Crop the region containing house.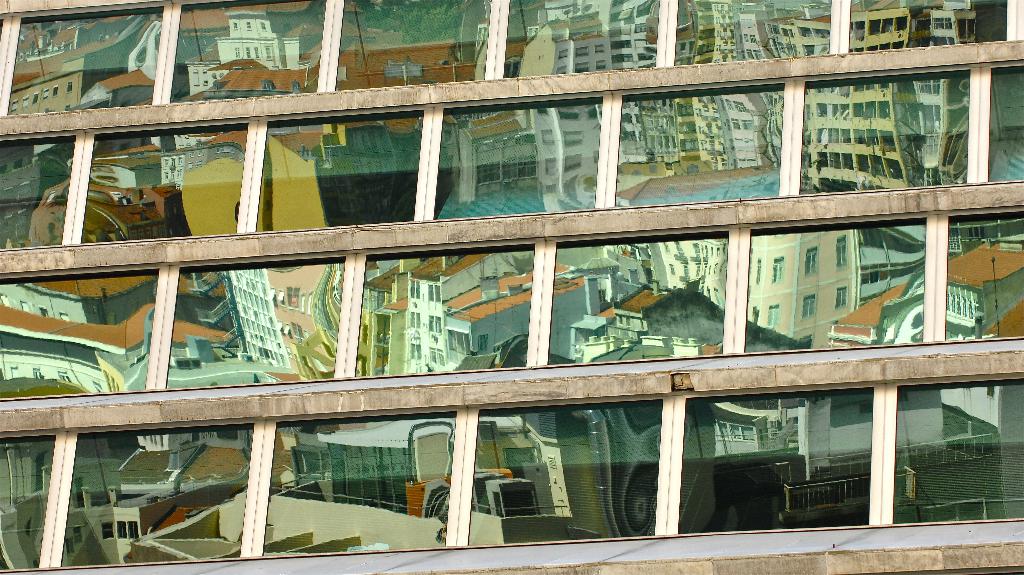
Crop region: 894/388/1006/521.
